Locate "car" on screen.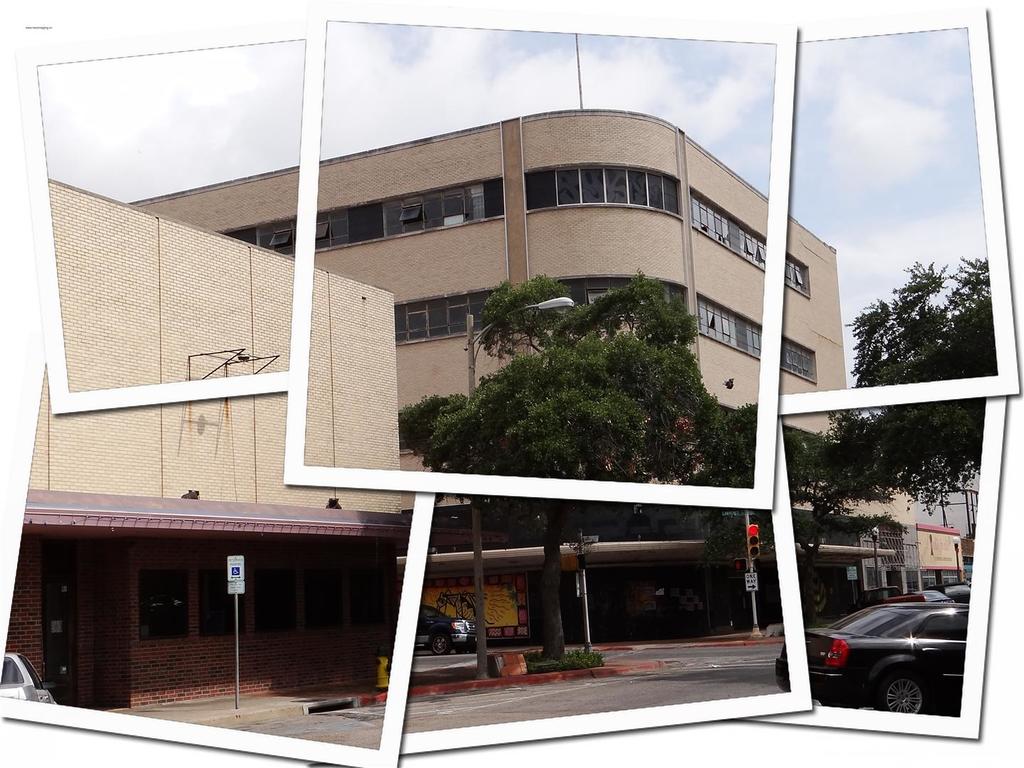
On screen at (left=0, top=649, right=52, bottom=700).
